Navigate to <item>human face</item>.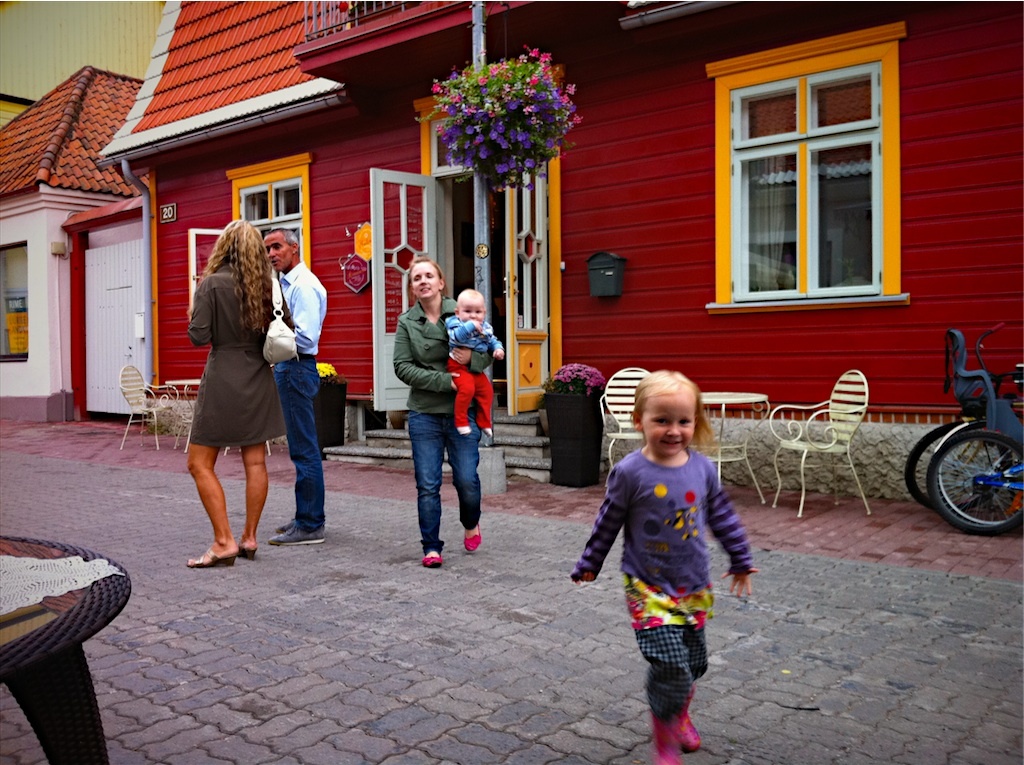
Navigation target: {"left": 410, "top": 260, "right": 437, "bottom": 304}.
